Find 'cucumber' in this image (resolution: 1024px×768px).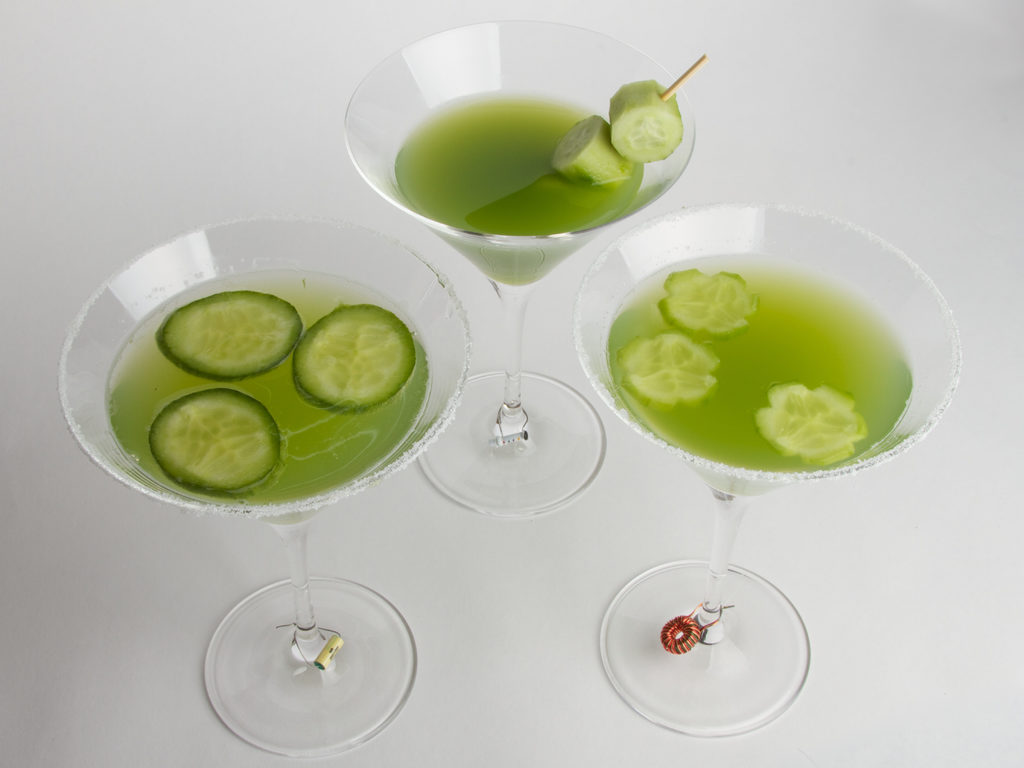
{"x1": 151, "y1": 281, "x2": 297, "y2": 384}.
